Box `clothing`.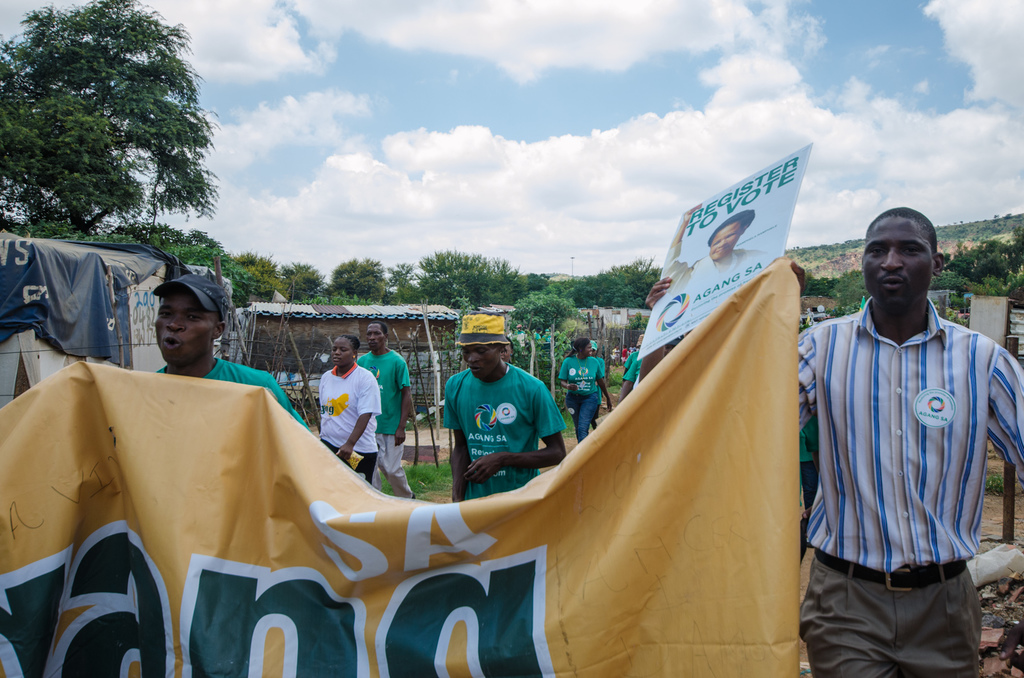
[left=558, top=353, right=607, bottom=442].
